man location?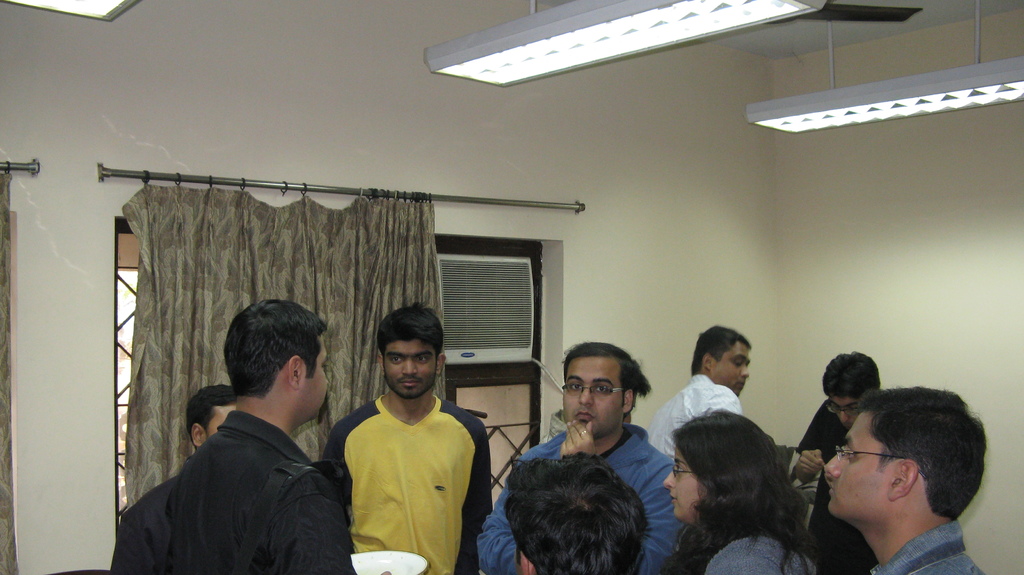
[left=789, top=352, right=881, bottom=574]
